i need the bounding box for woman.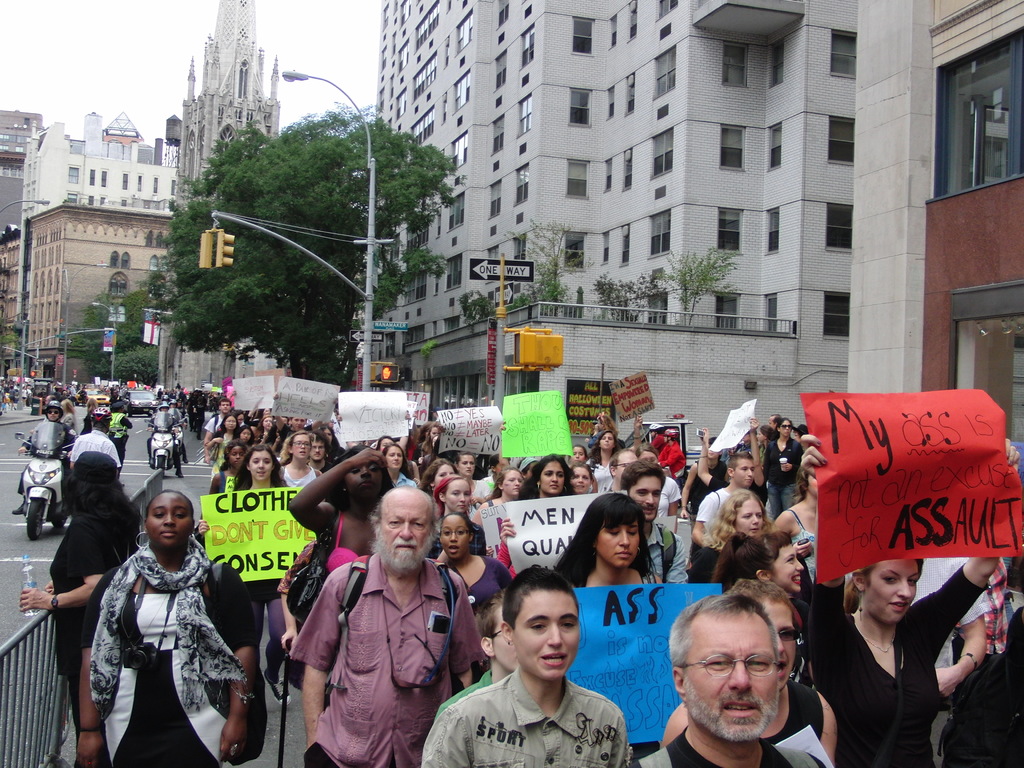
Here it is: 77, 393, 97, 435.
